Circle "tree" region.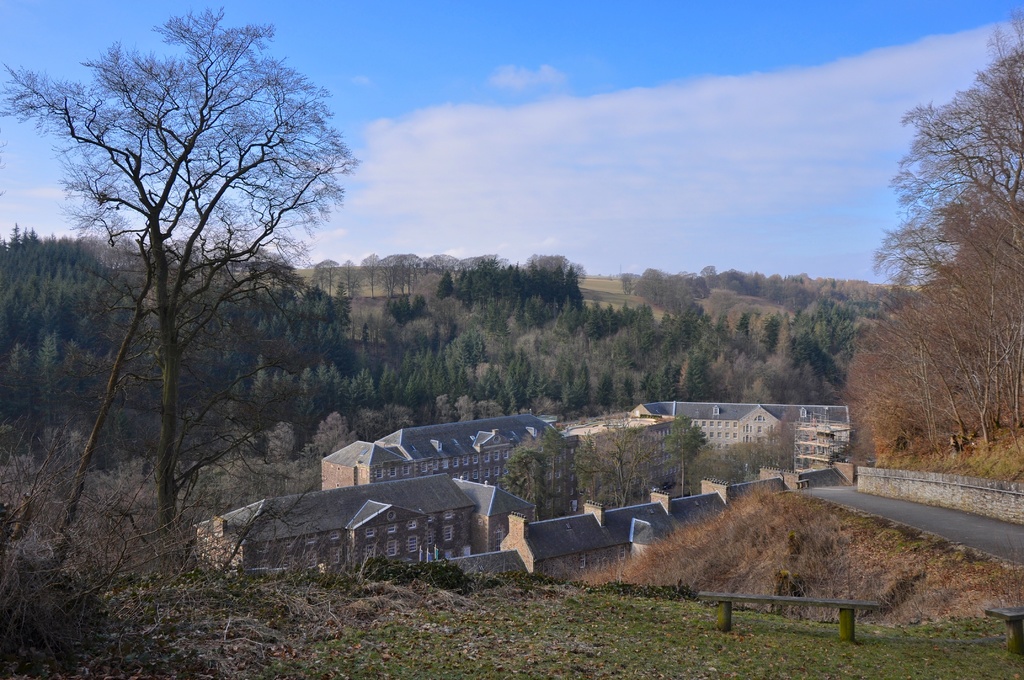
Region: BBox(1, 6, 360, 539).
